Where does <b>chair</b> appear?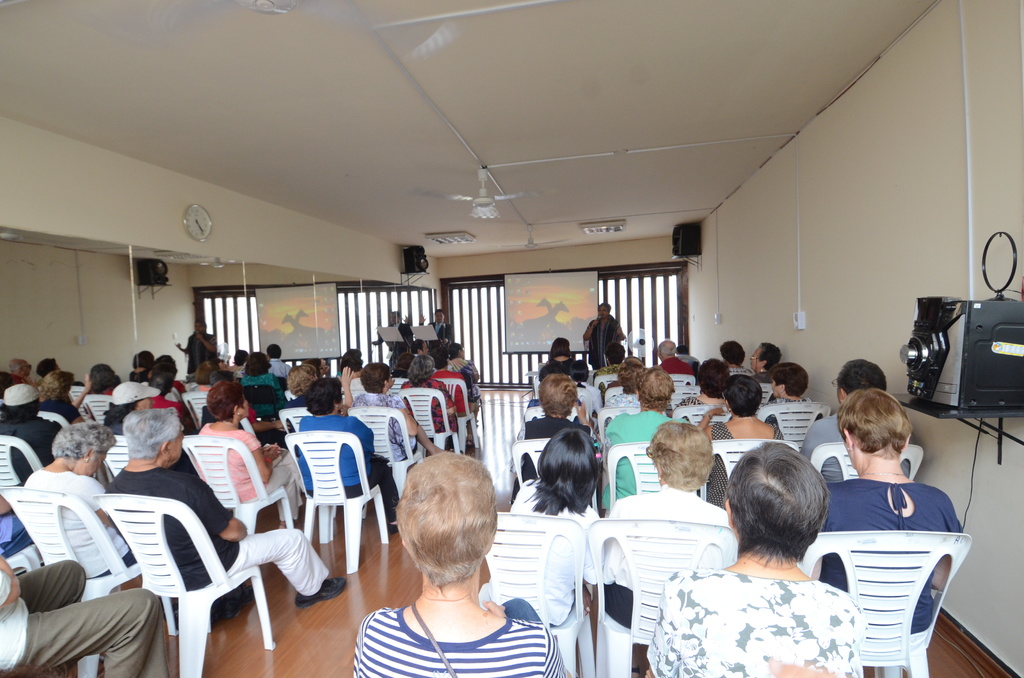
Appears at locate(0, 486, 142, 677).
